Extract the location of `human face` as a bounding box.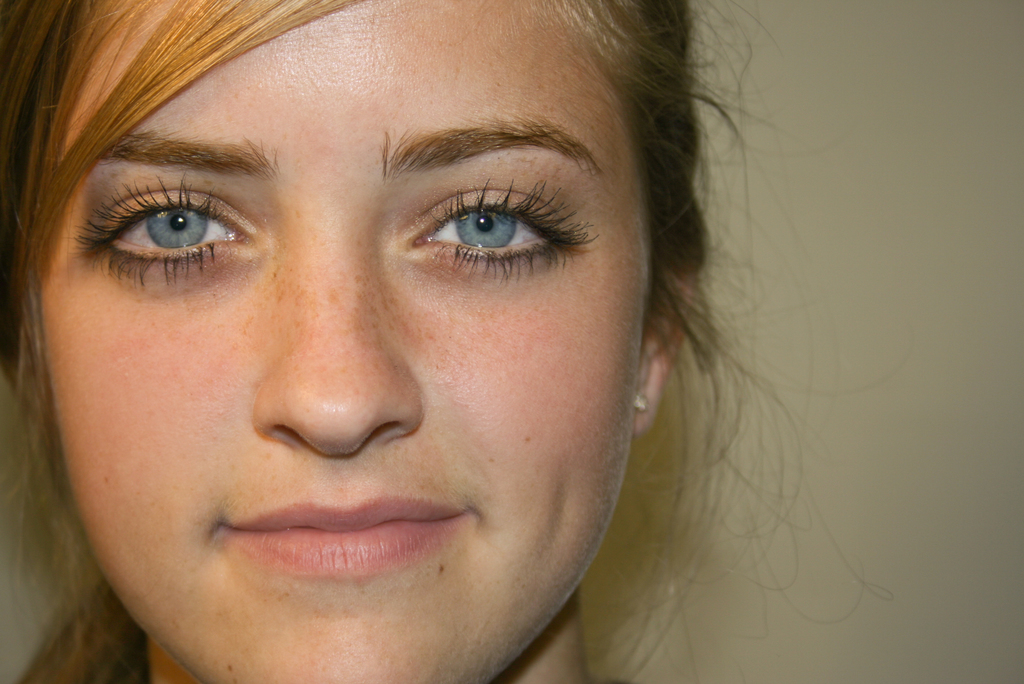
{"left": 30, "top": 0, "right": 655, "bottom": 683}.
